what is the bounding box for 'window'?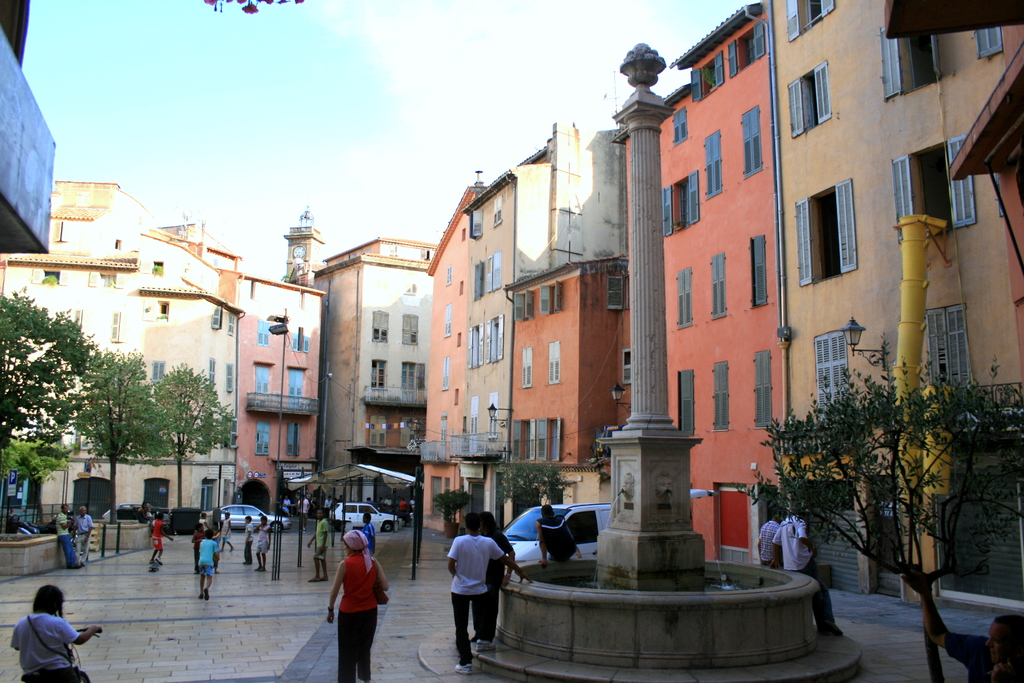
locate(370, 415, 385, 445).
